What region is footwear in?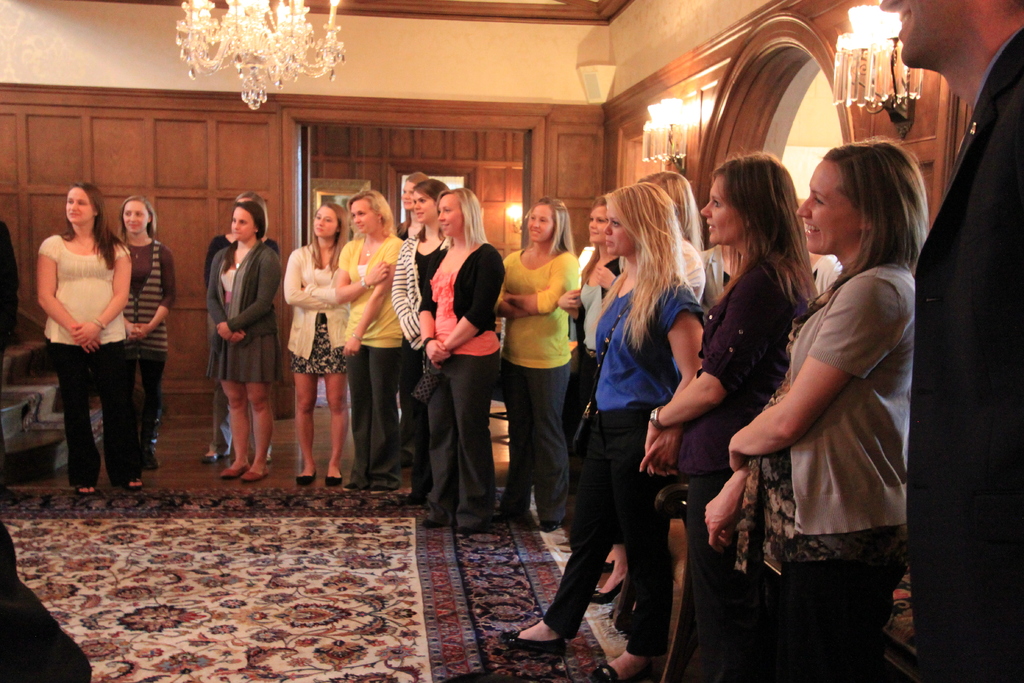
box(584, 660, 647, 682).
